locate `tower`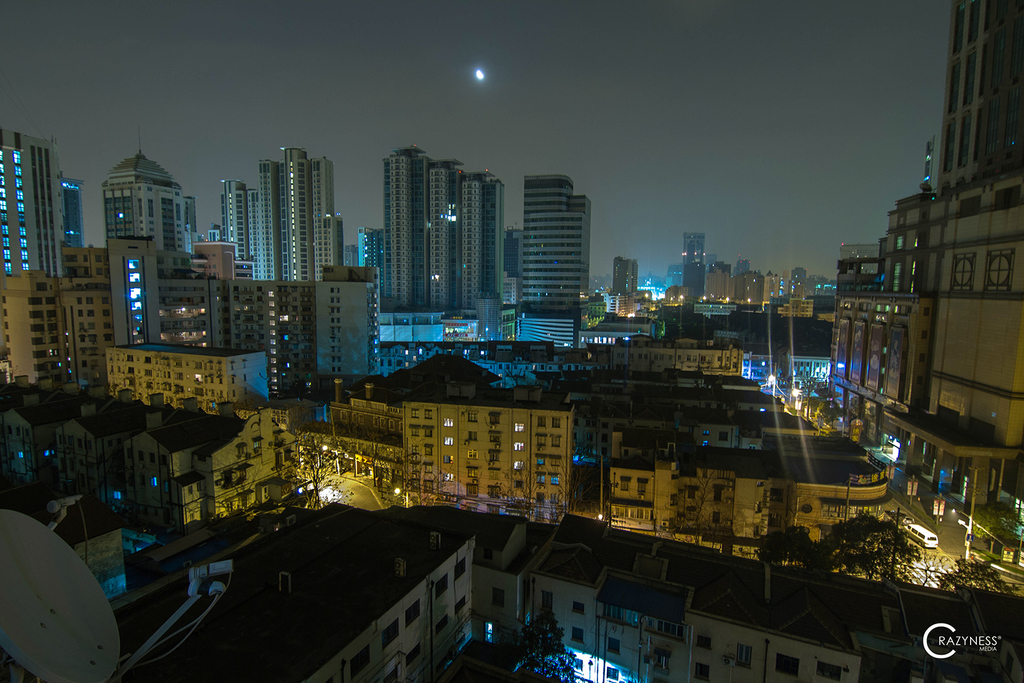
(223, 178, 247, 260)
